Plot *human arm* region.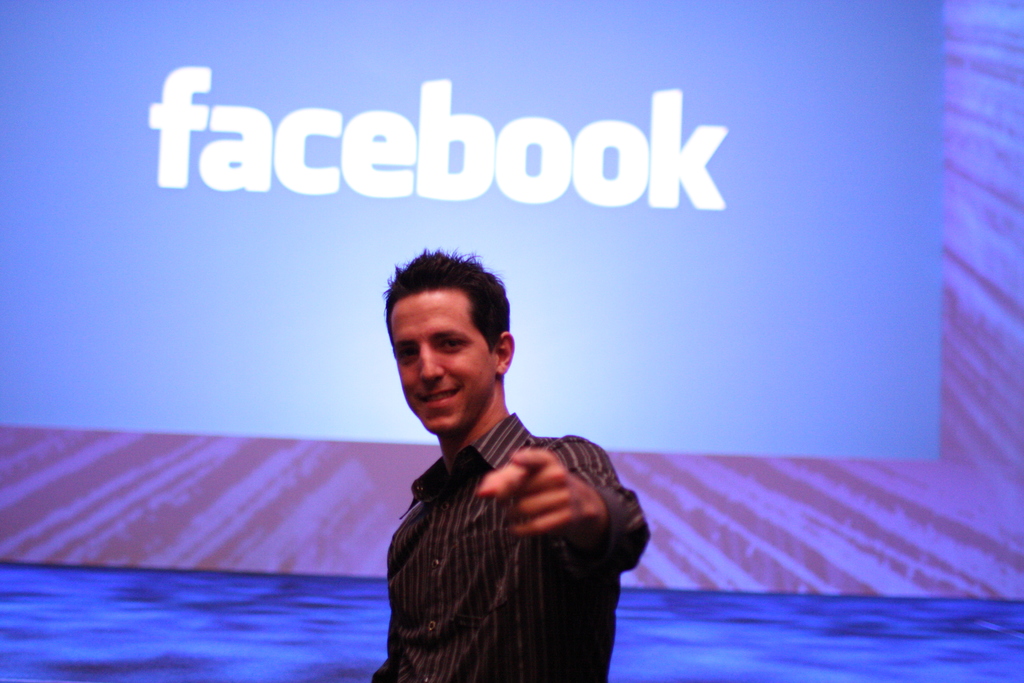
Plotted at bbox=(472, 436, 651, 573).
